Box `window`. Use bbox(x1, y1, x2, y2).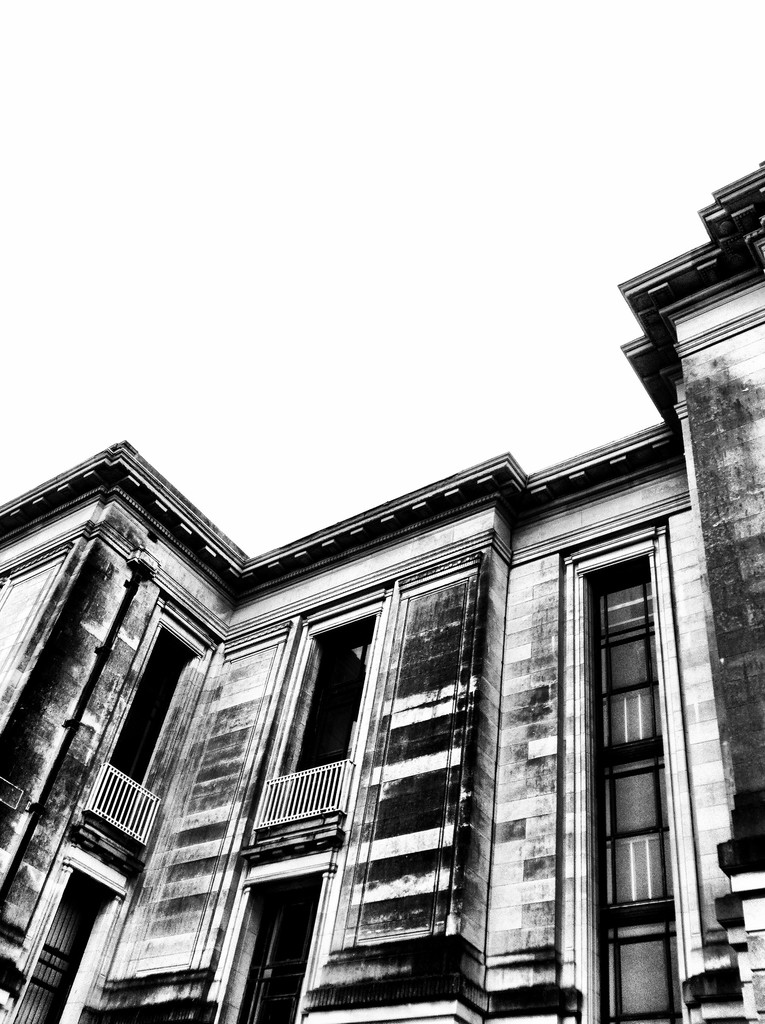
bbox(584, 552, 682, 1023).
